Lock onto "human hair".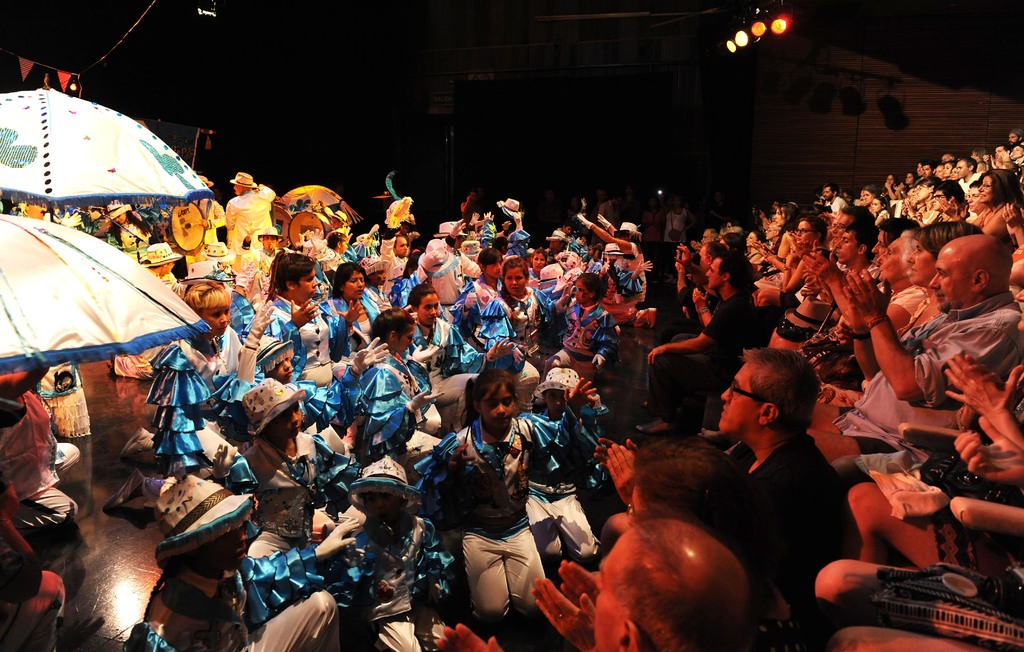
Locked: {"left": 757, "top": 204, "right": 772, "bottom": 220}.
